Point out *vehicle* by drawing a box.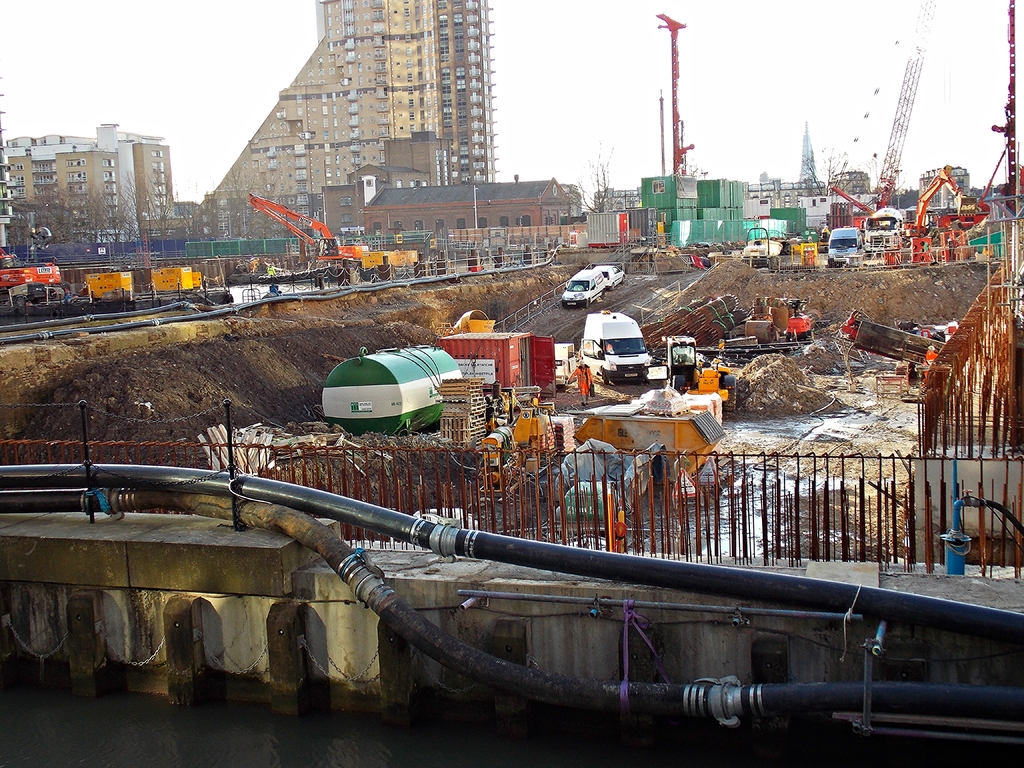
region(832, 0, 932, 234).
